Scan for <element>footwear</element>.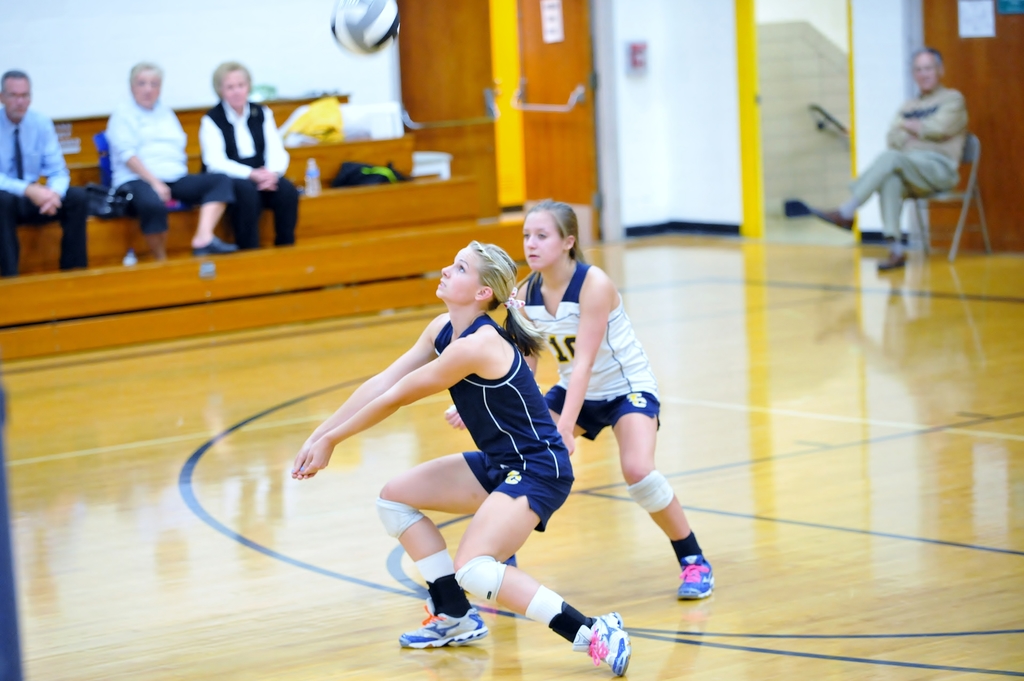
Scan result: (left=189, top=232, right=236, bottom=257).
